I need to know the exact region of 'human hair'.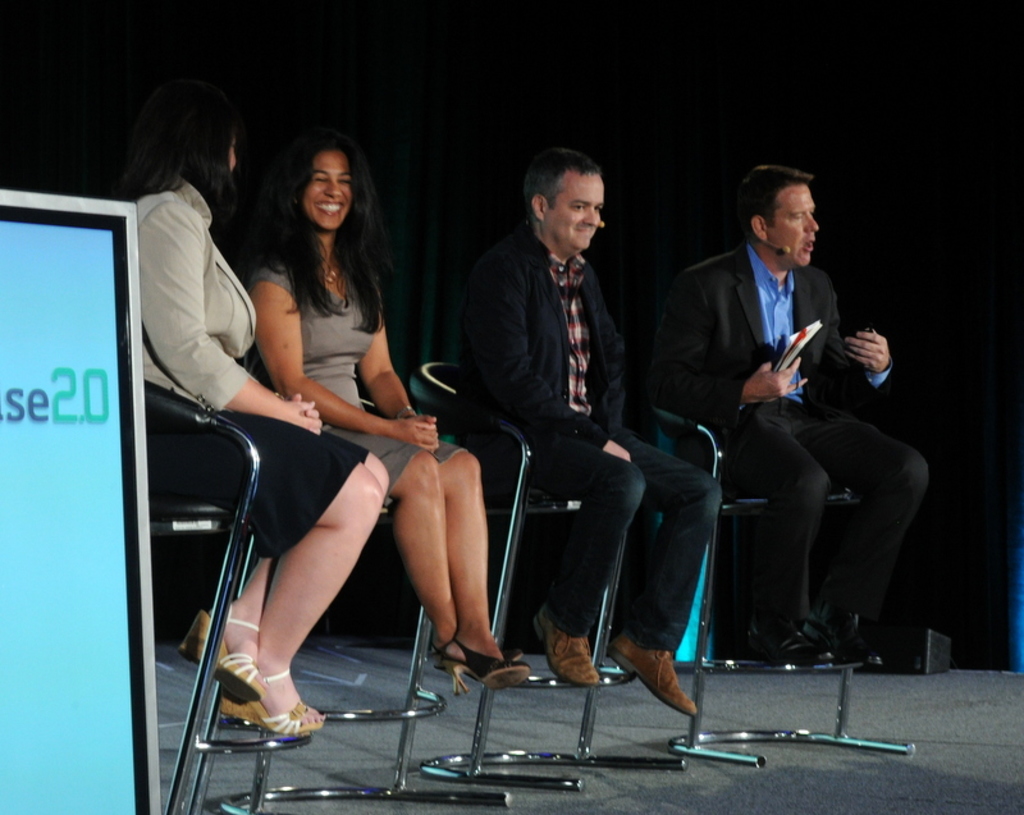
Region: [x1=256, y1=119, x2=388, y2=330].
